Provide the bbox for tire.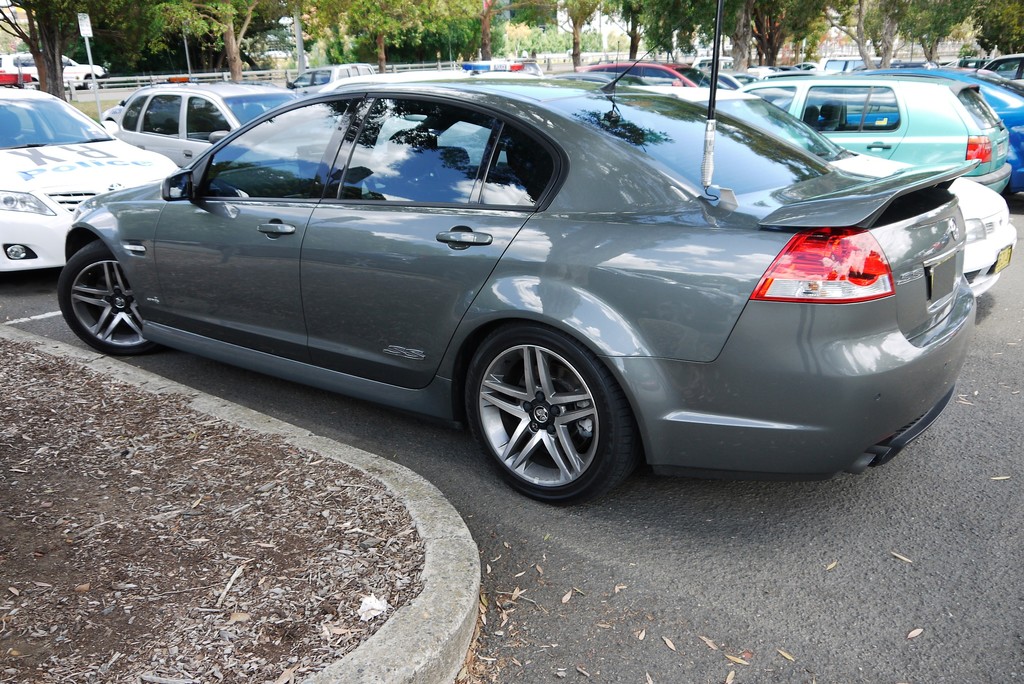
x1=47 y1=242 x2=170 y2=362.
